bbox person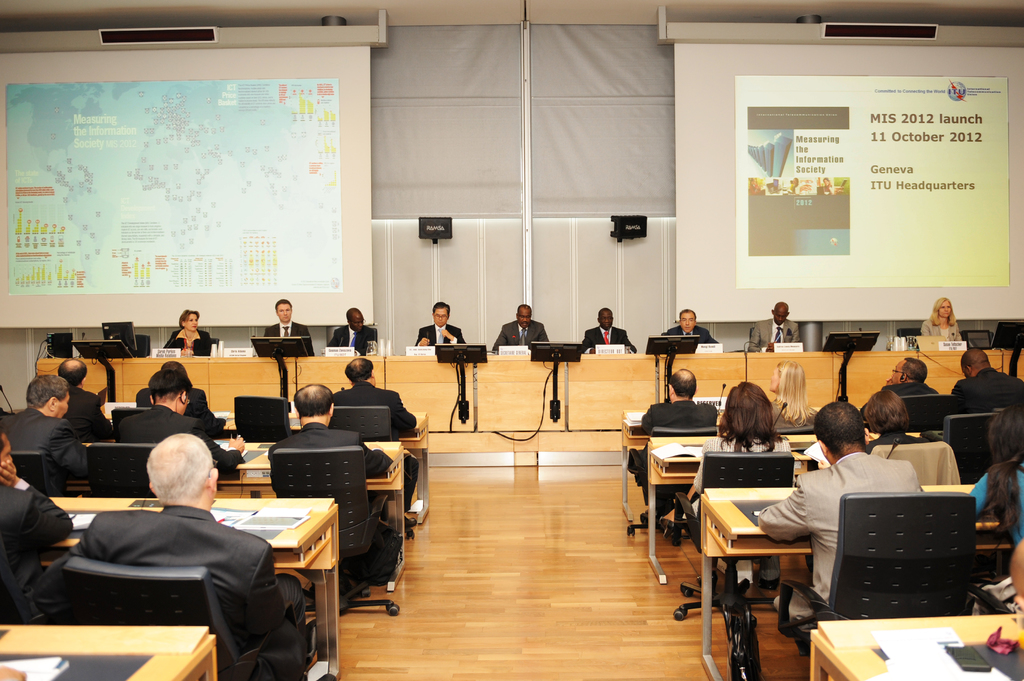
select_region(0, 374, 87, 477)
